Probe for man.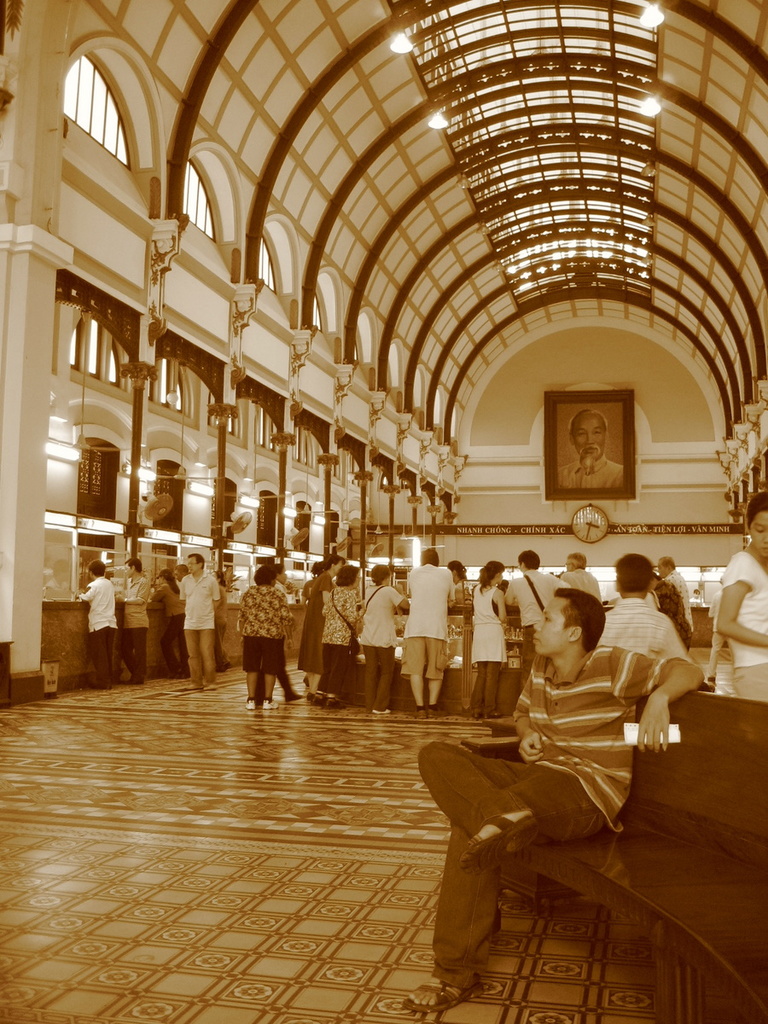
Probe result: (left=401, top=550, right=448, bottom=715).
